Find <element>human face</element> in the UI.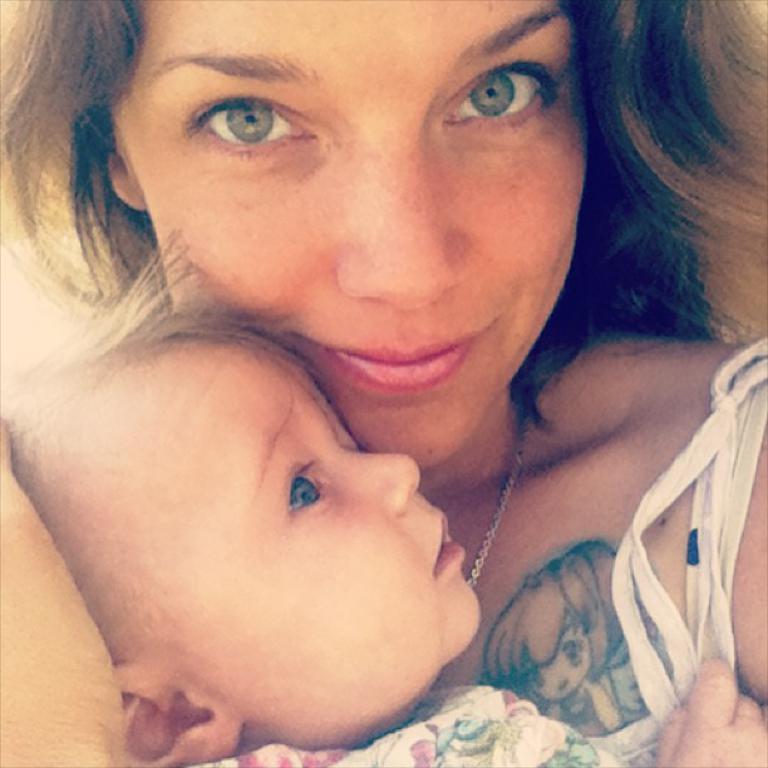
UI element at bbox=(113, 0, 599, 477).
